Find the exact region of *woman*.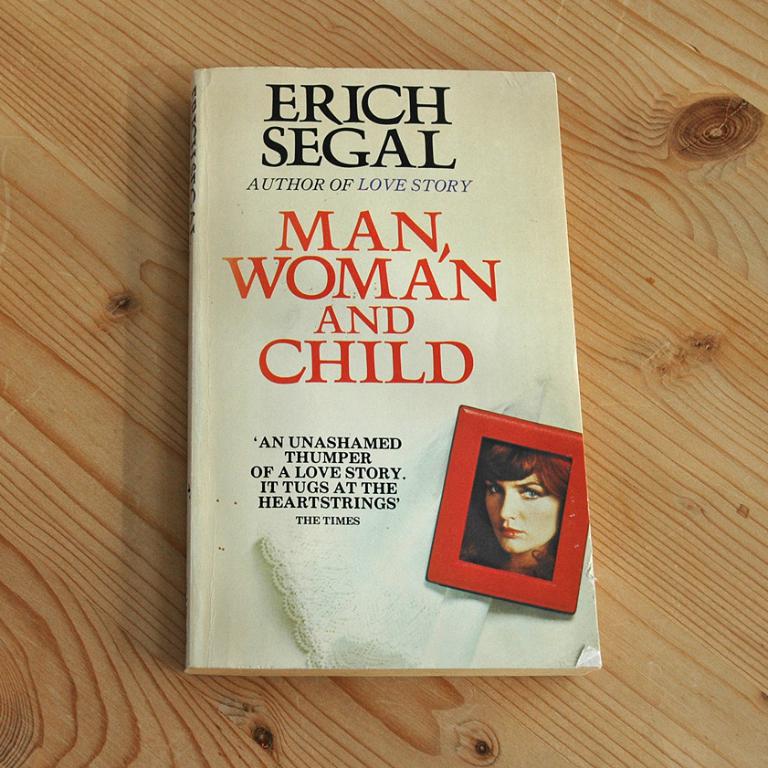
Exact region: bbox(439, 397, 593, 618).
